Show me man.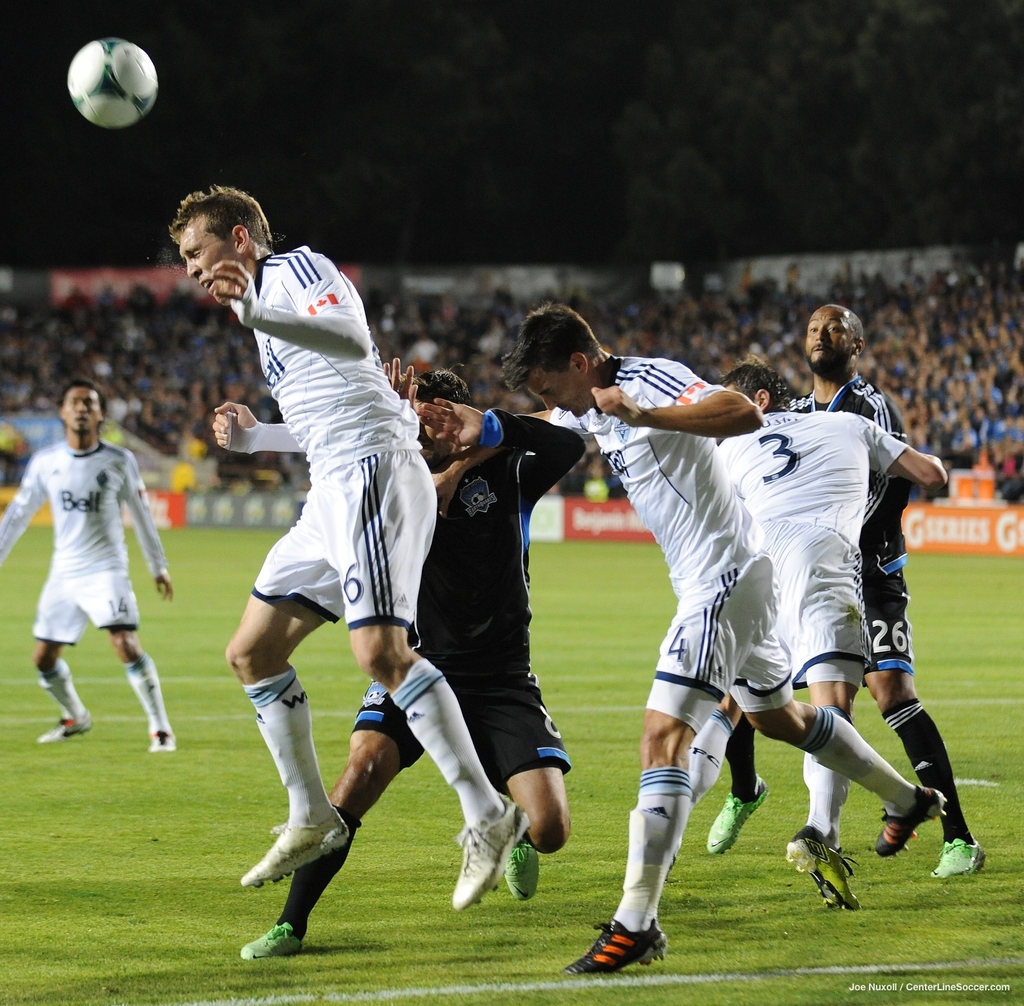
man is here: bbox=[0, 377, 177, 756].
